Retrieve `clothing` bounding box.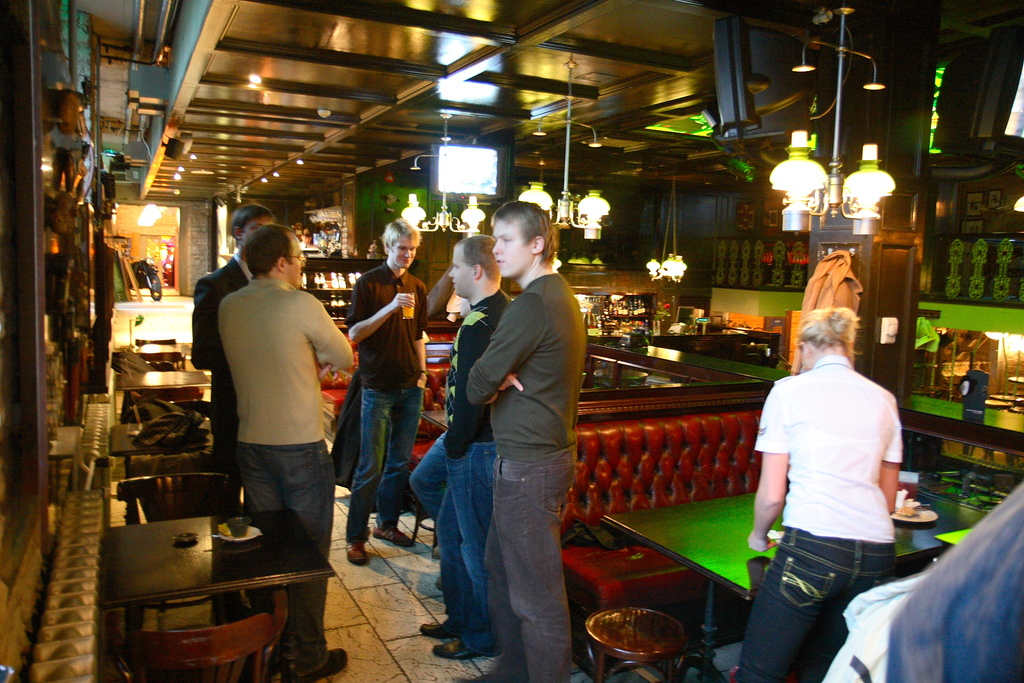
Bounding box: bbox=[184, 251, 264, 493].
